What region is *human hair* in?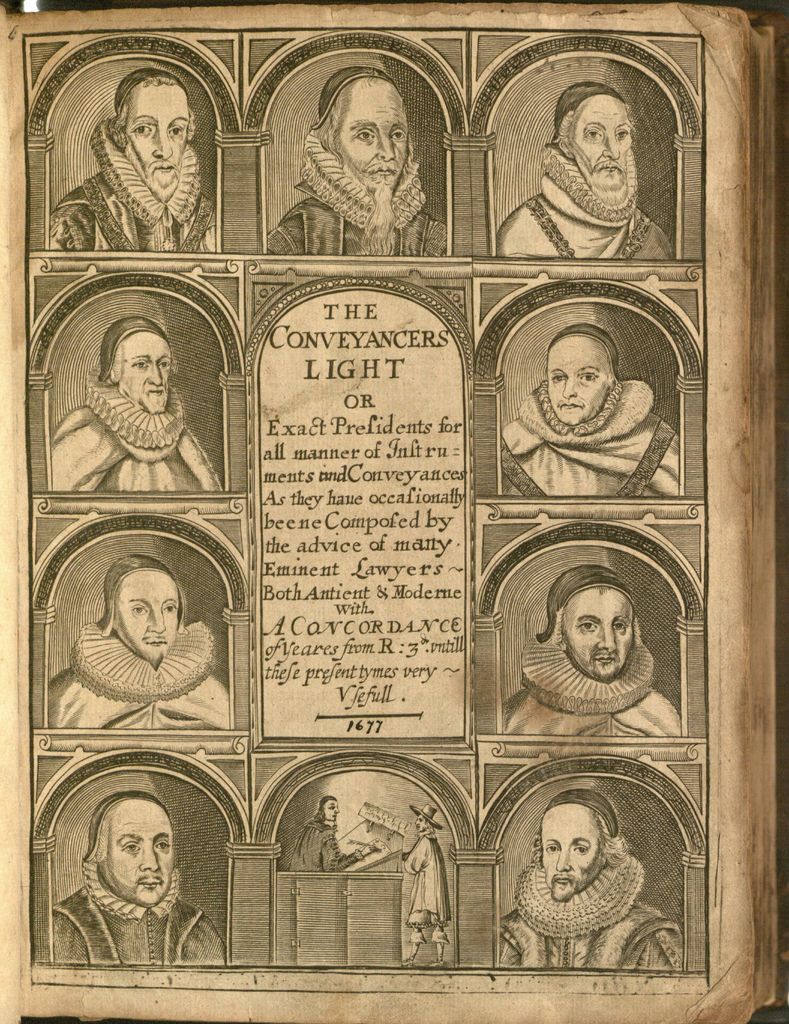
(108,74,195,149).
